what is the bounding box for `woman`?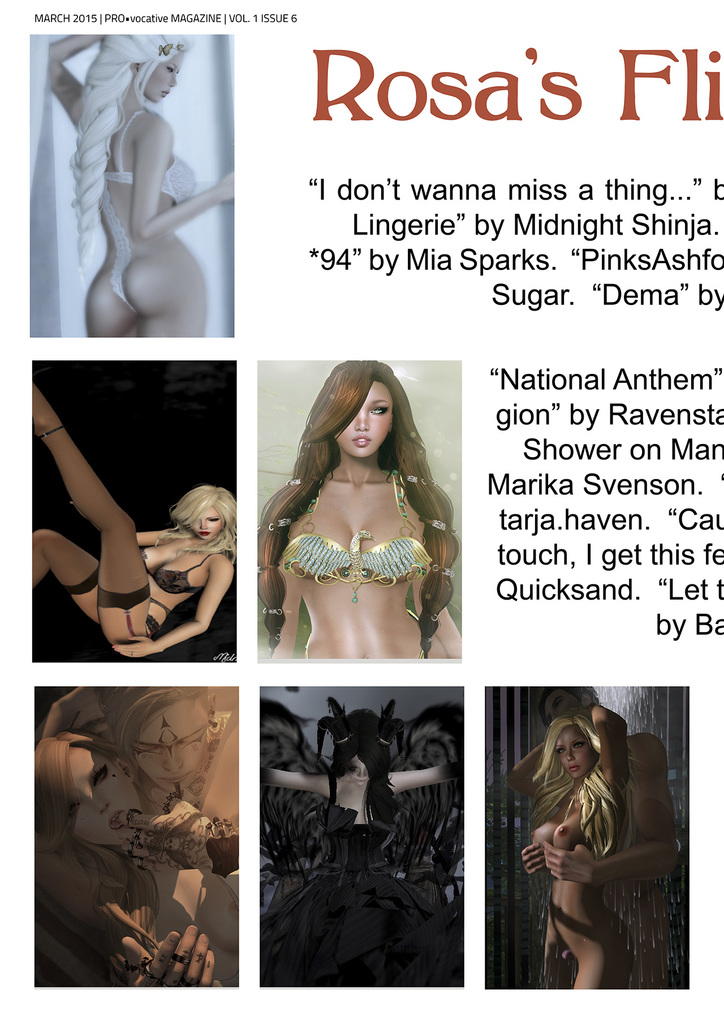
bbox(40, 358, 225, 671).
